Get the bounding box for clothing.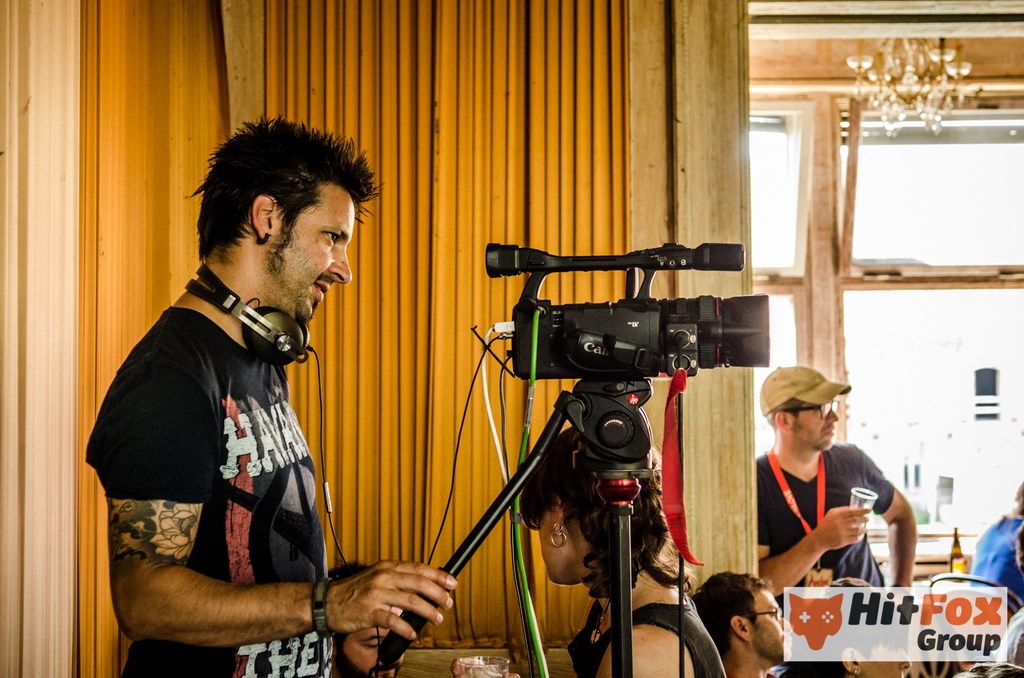
<box>566,587,731,677</box>.
